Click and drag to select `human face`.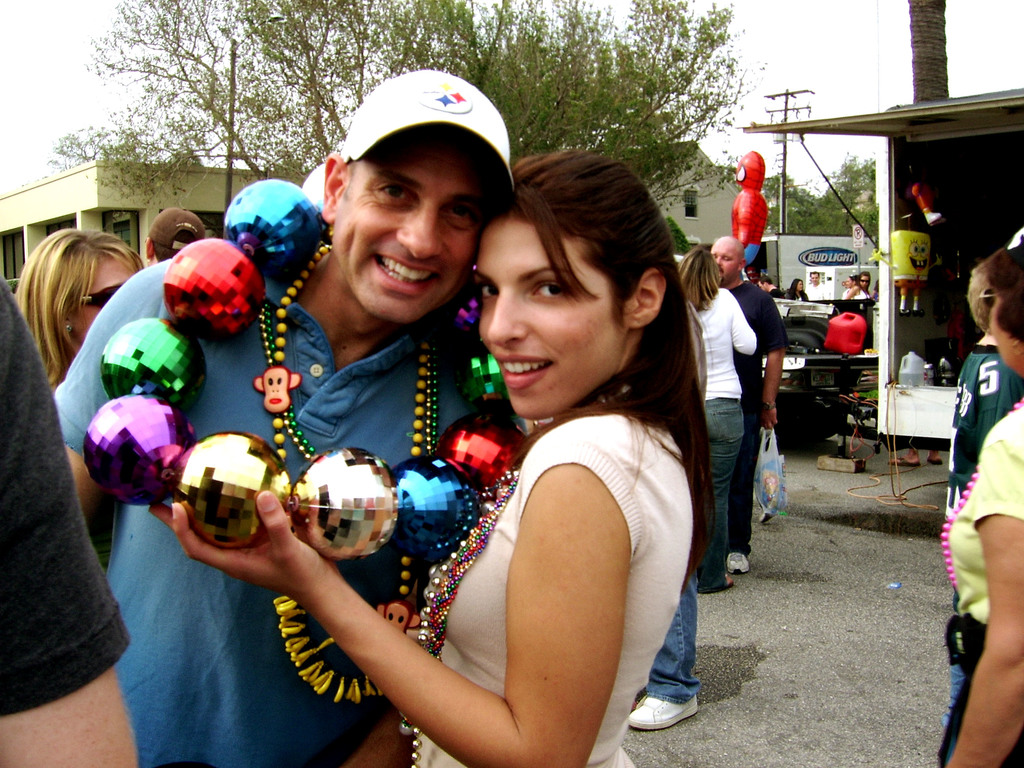
Selection: <bbox>328, 131, 493, 321</bbox>.
